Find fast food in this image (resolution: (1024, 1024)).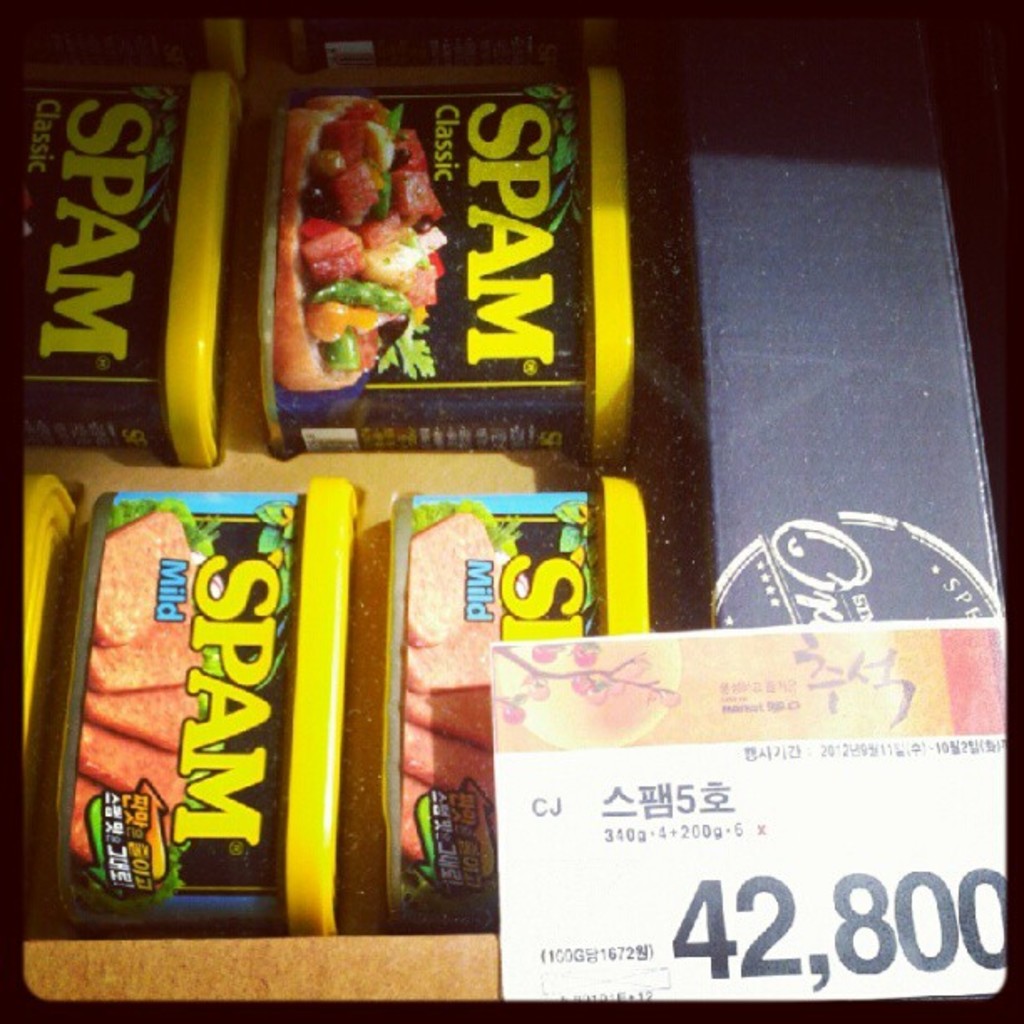
region(82, 504, 216, 637).
